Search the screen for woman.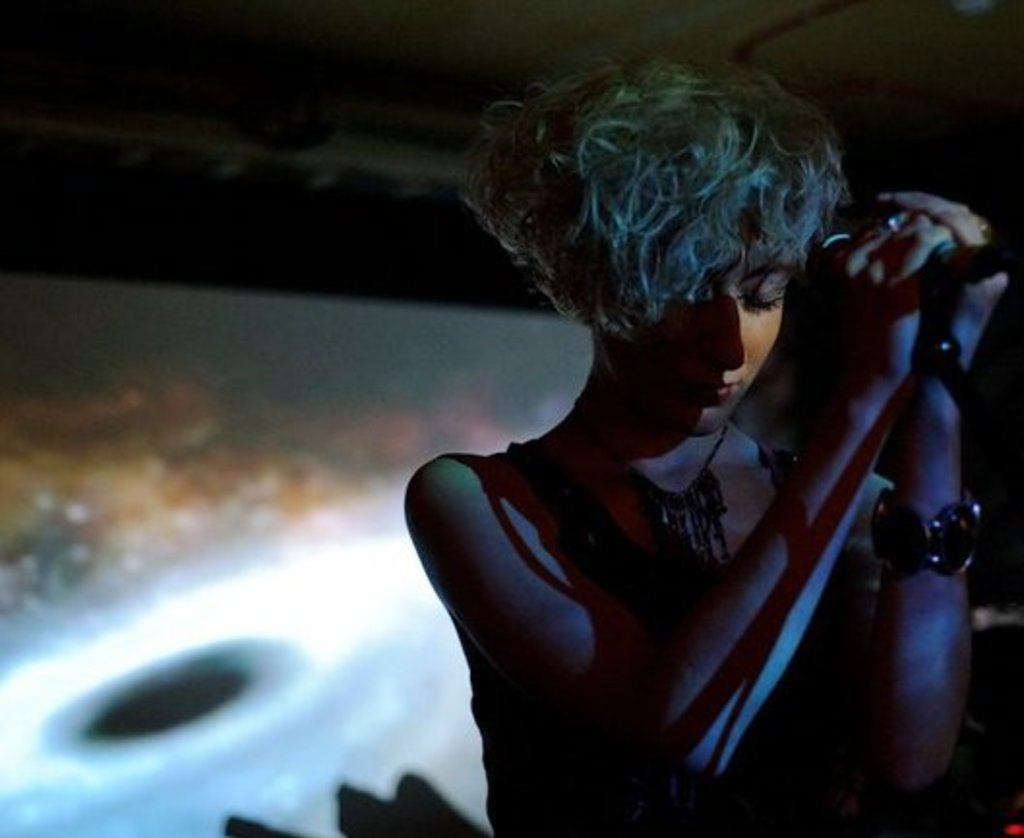
Found at 310, 43, 929, 823.
